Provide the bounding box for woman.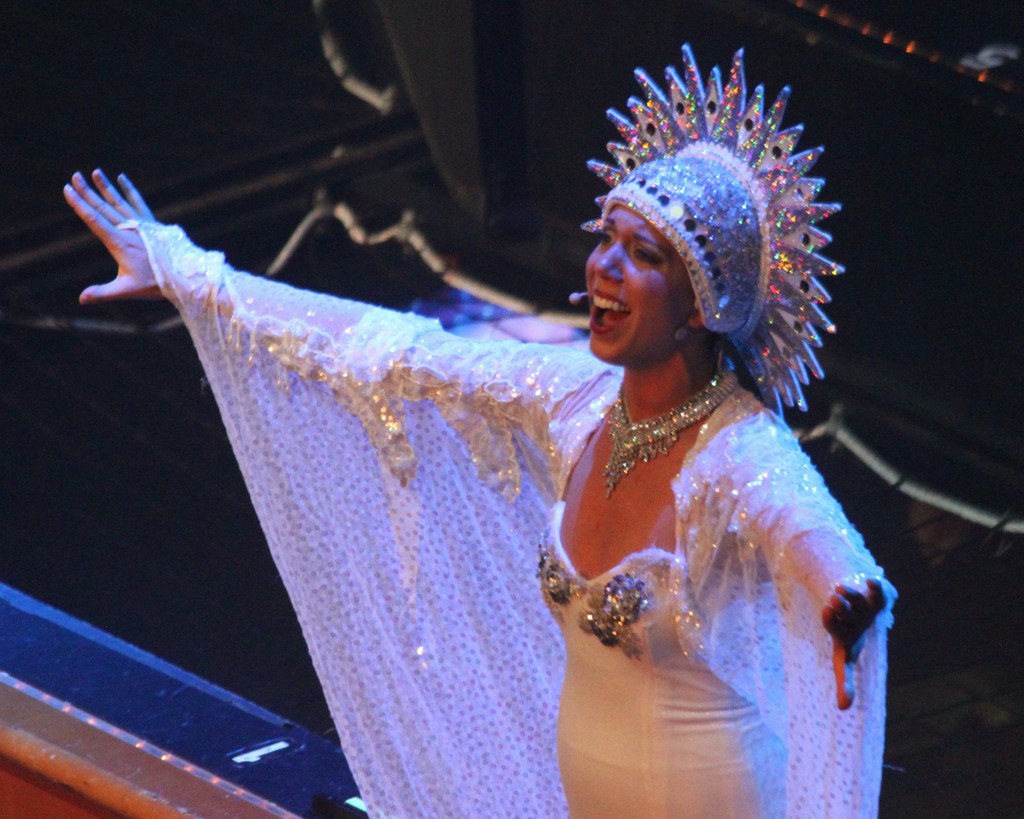
select_region(255, 94, 922, 806).
